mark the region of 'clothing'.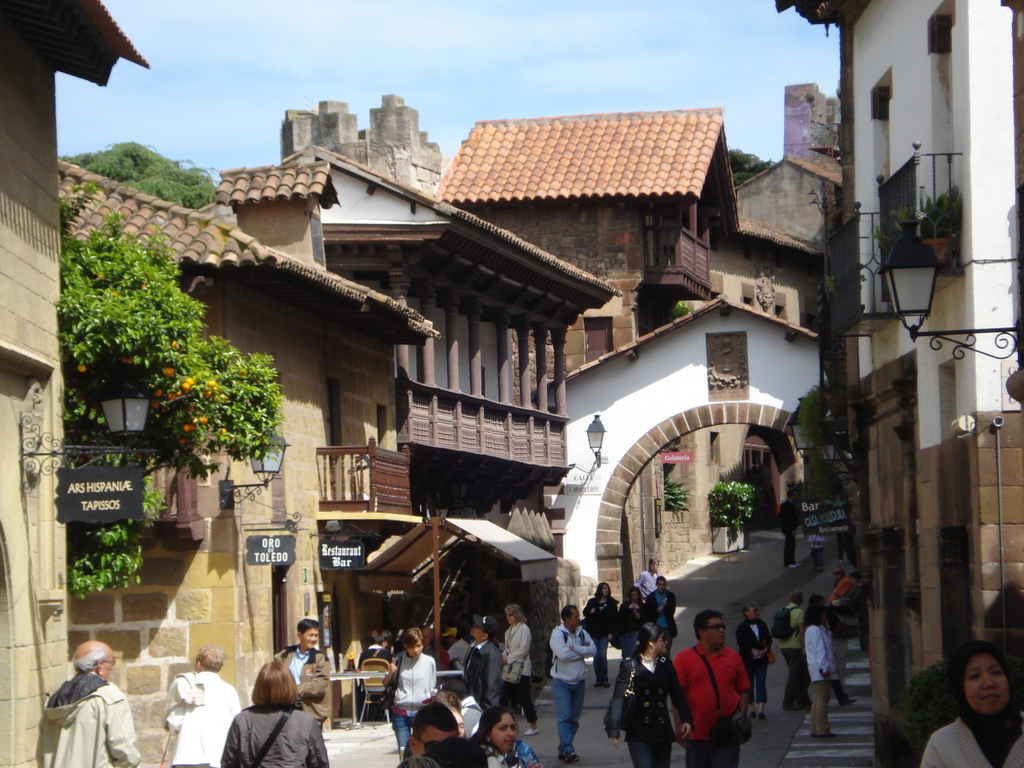
Region: bbox(466, 643, 507, 735).
